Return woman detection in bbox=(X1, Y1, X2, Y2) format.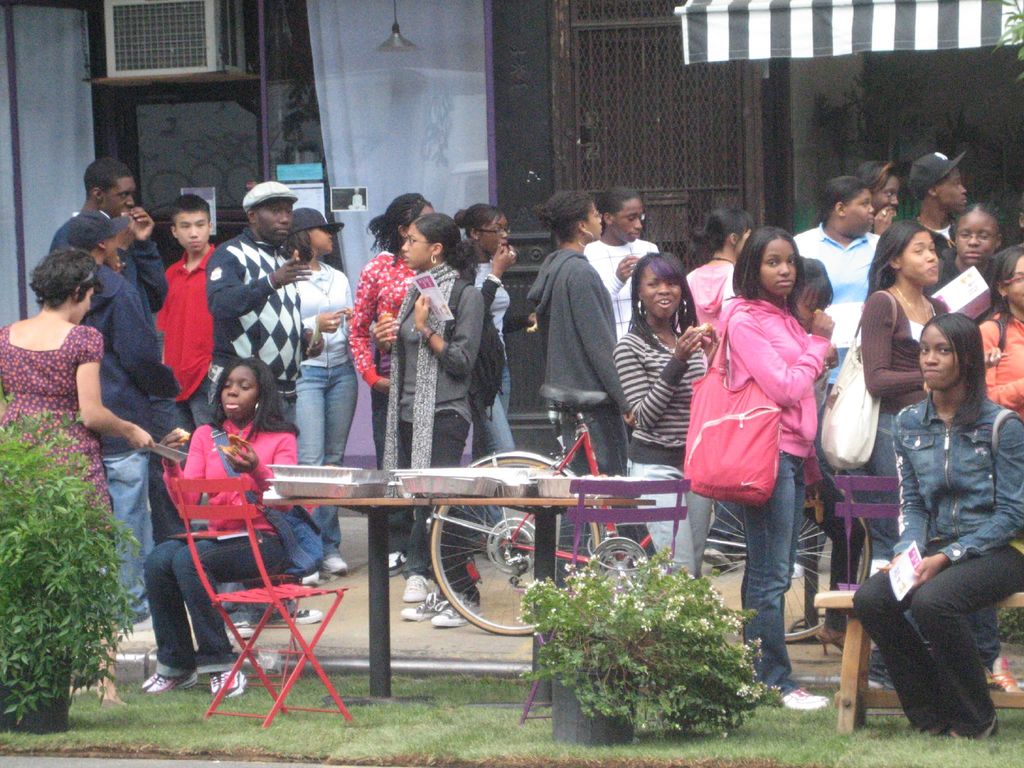
bbox=(972, 242, 1023, 420).
